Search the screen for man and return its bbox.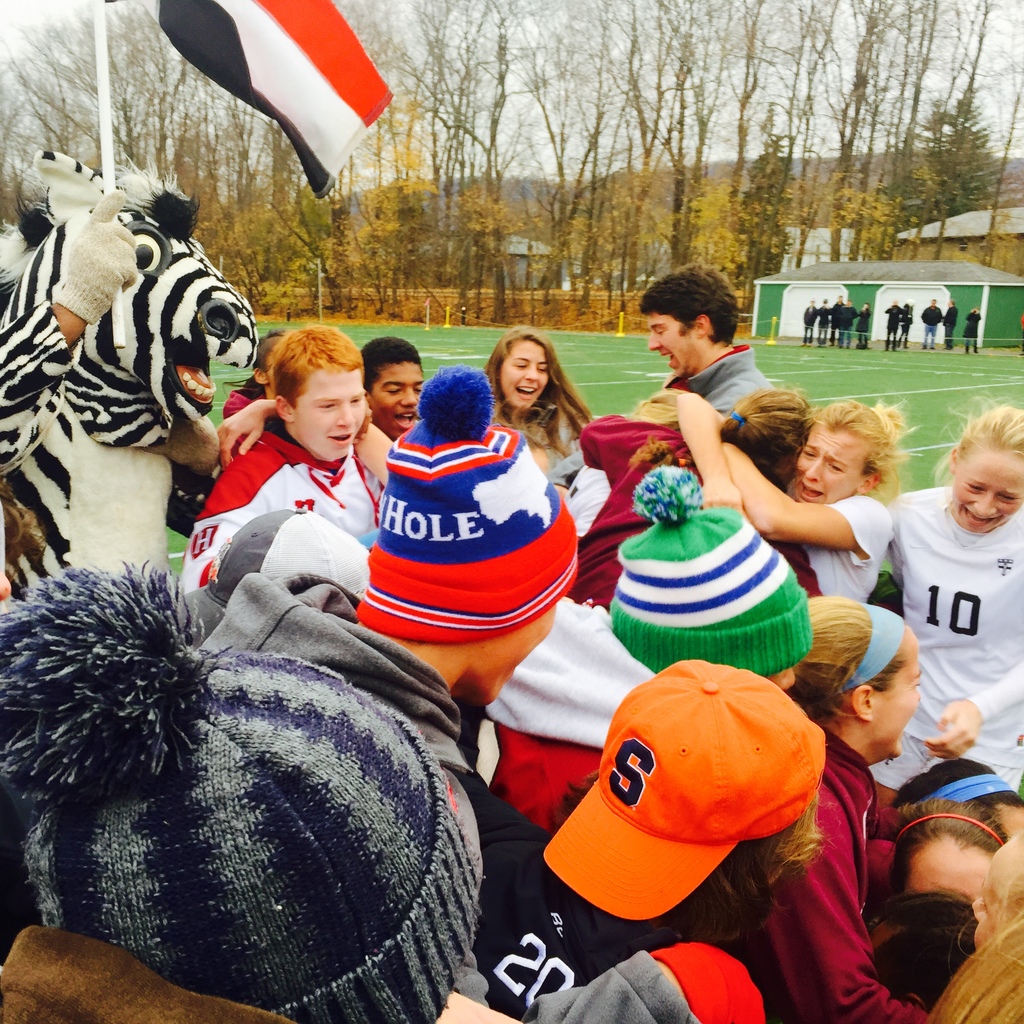
Found: l=814, t=297, r=829, b=344.
